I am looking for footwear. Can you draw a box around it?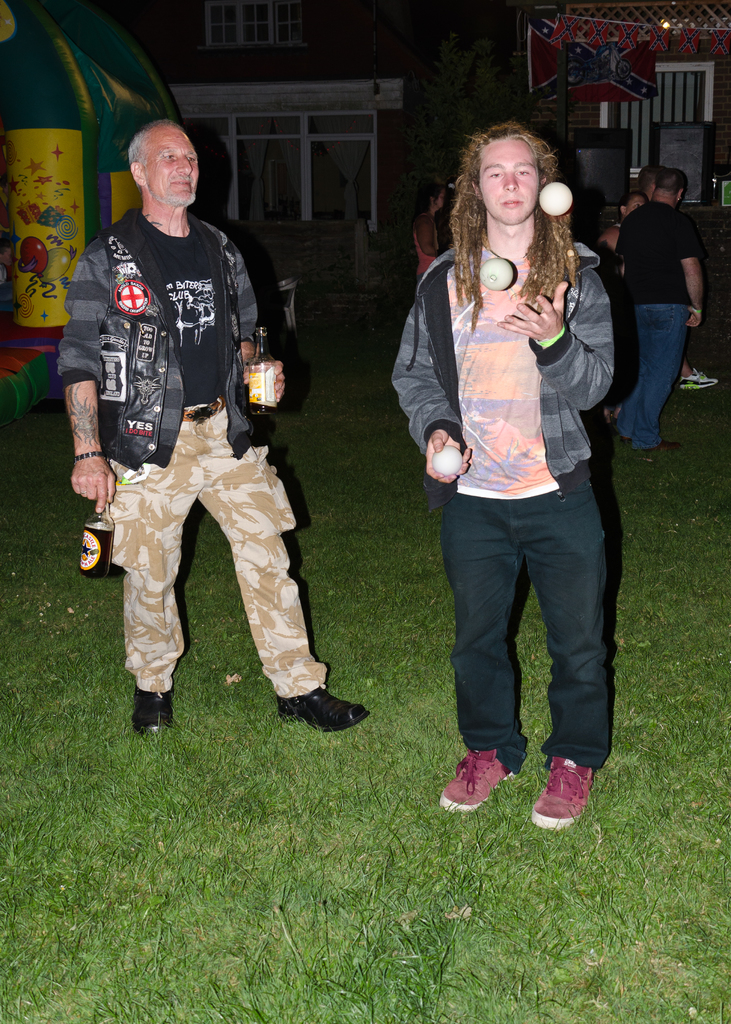
Sure, the bounding box is (619, 434, 636, 447).
